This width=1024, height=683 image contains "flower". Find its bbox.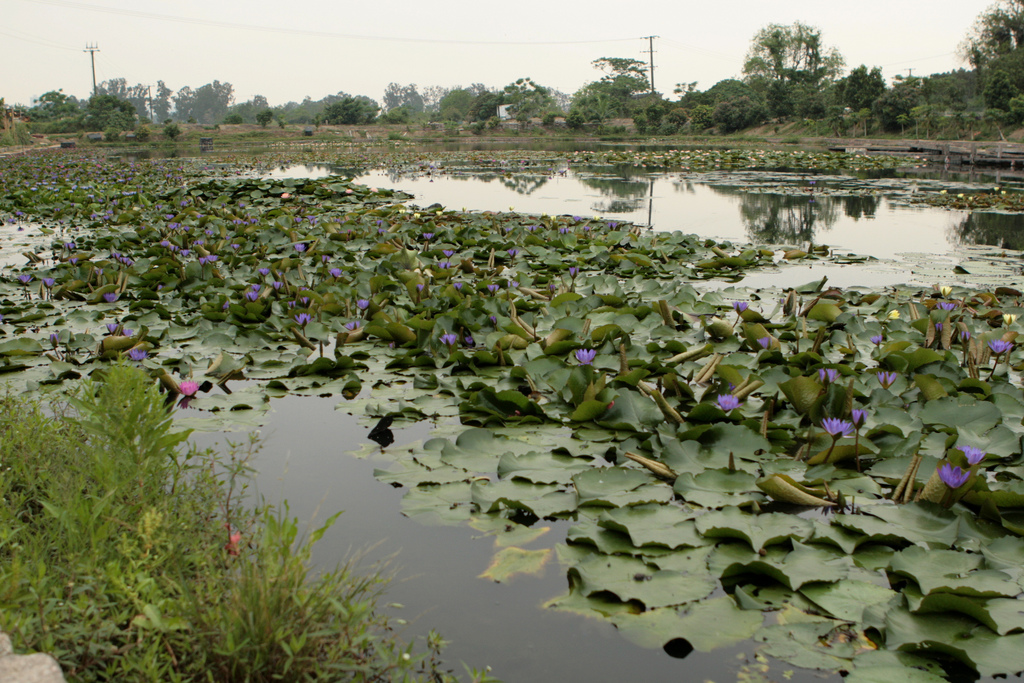
571, 347, 585, 365.
